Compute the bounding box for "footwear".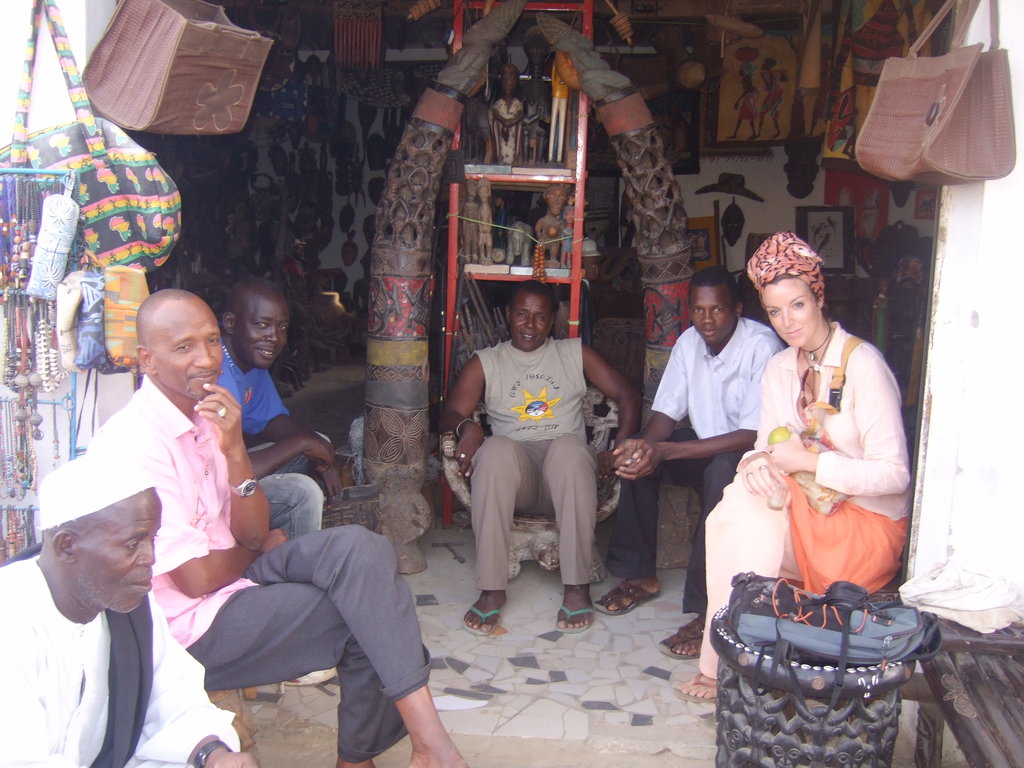
655 620 703 662.
